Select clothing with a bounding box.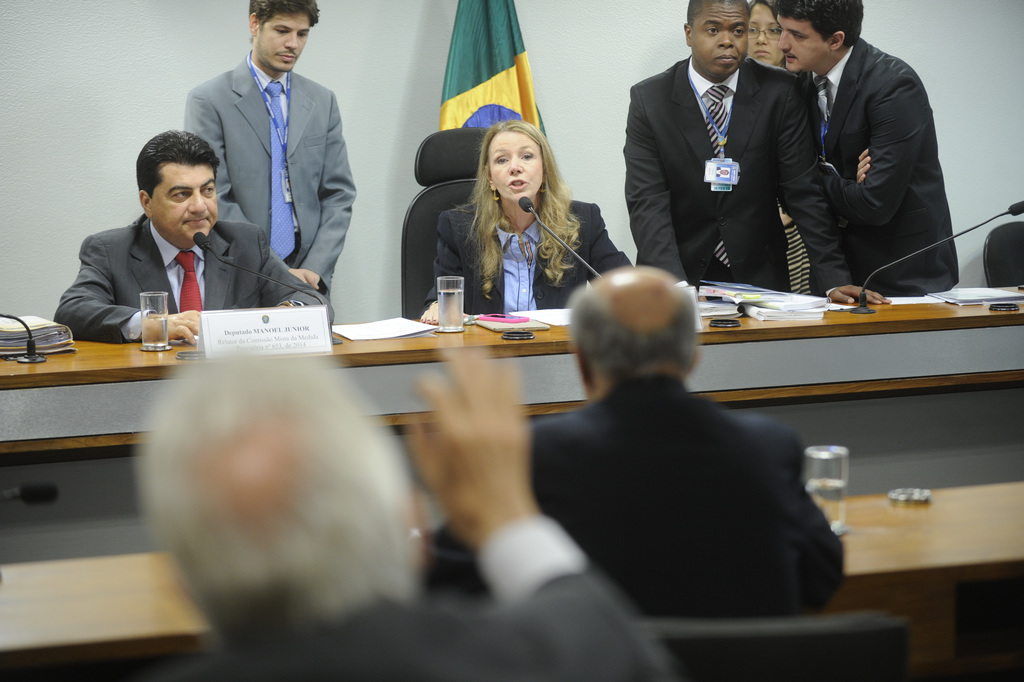
<bbox>52, 207, 330, 327</bbox>.
